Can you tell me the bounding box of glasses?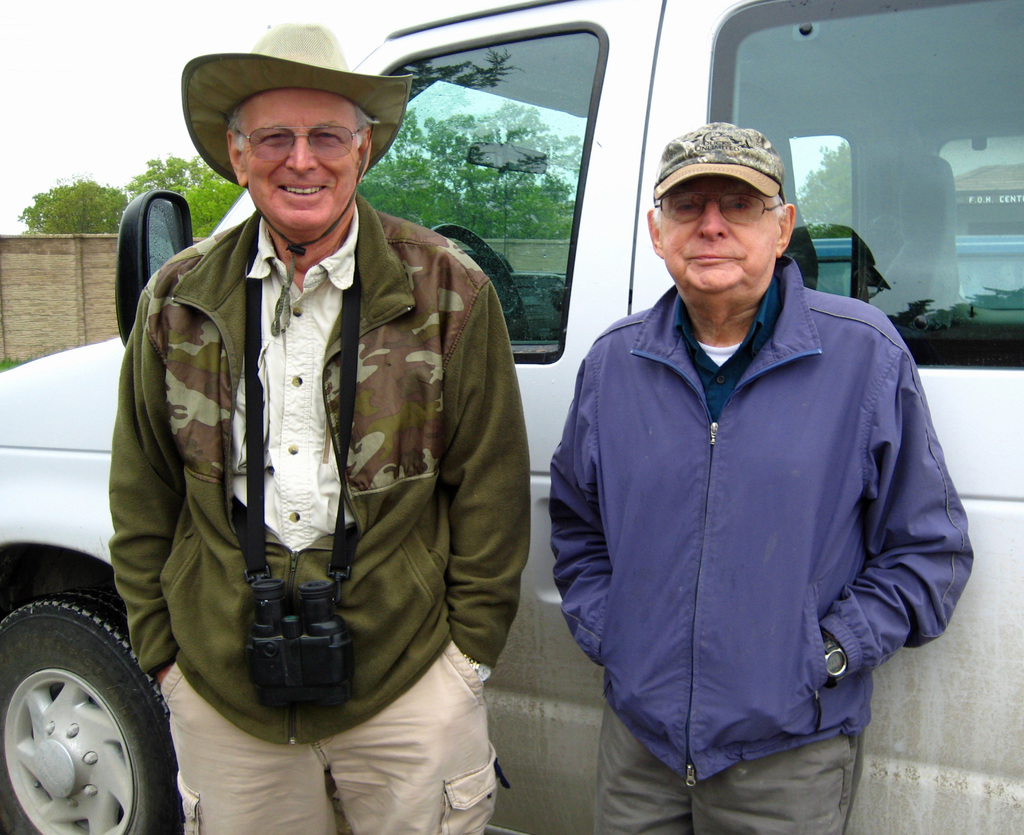
660,195,788,228.
